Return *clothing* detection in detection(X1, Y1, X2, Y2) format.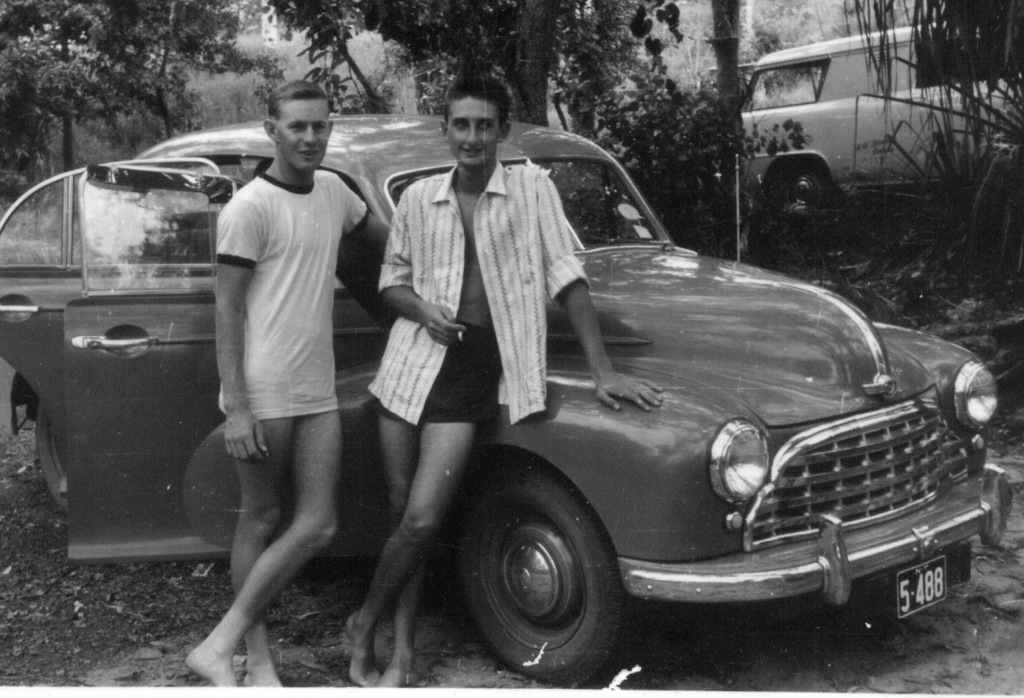
detection(212, 176, 356, 413).
